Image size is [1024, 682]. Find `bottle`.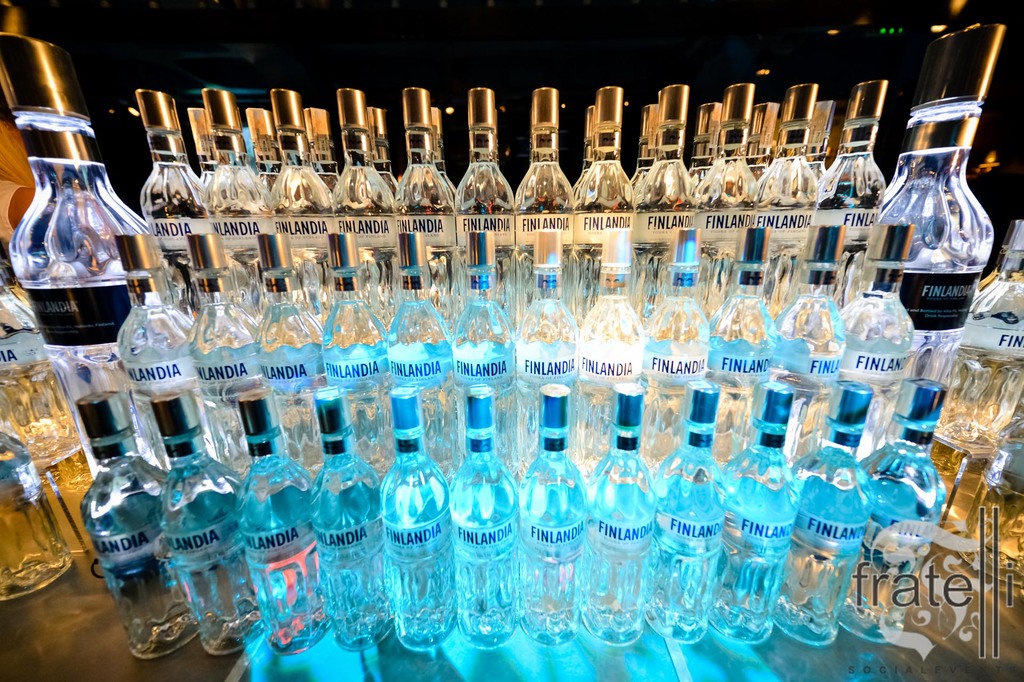
left=319, top=228, right=387, bottom=473.
